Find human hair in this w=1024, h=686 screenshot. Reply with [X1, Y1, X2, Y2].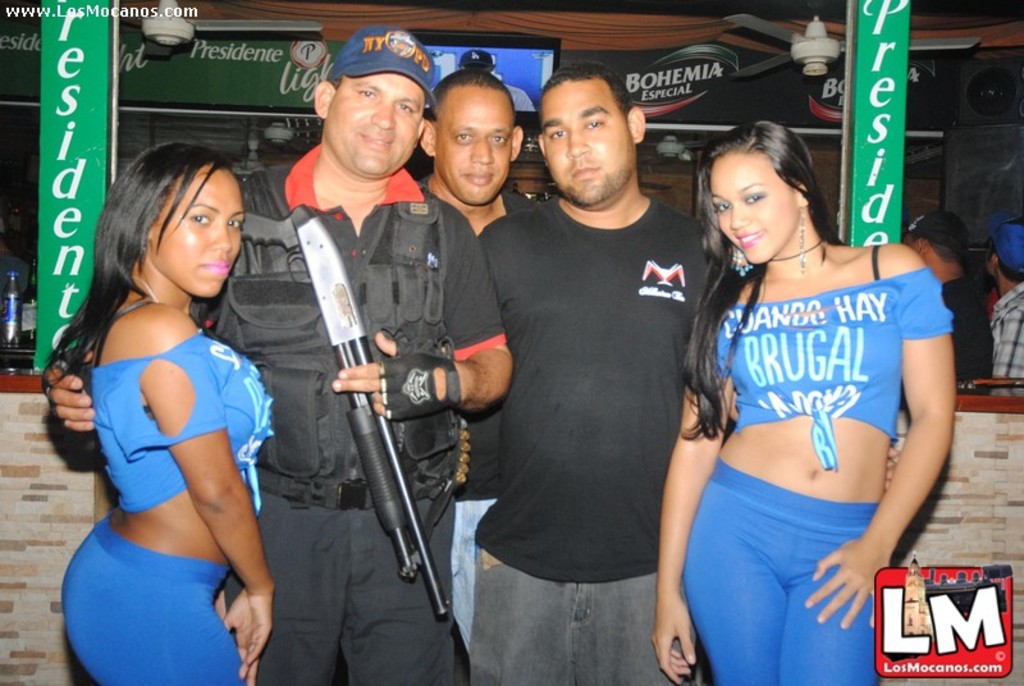
[905, 210, 975, 265].
